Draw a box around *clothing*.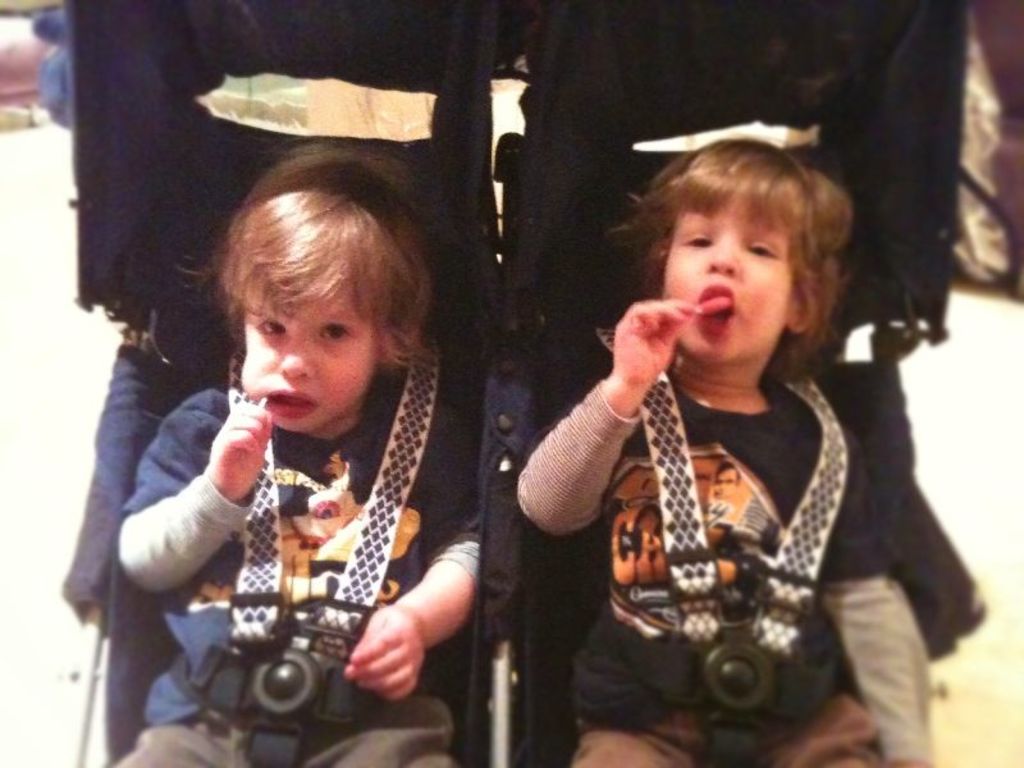
<box>129,390,468,730</box>.
